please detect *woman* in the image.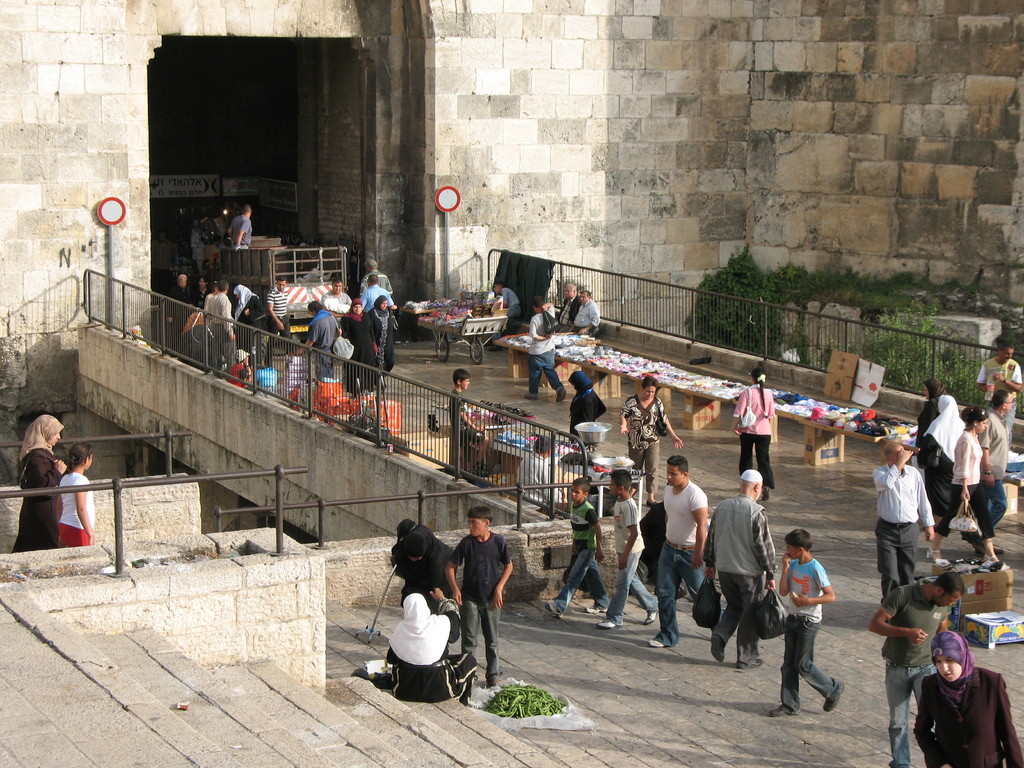
region(366, 295, 403, 381).
